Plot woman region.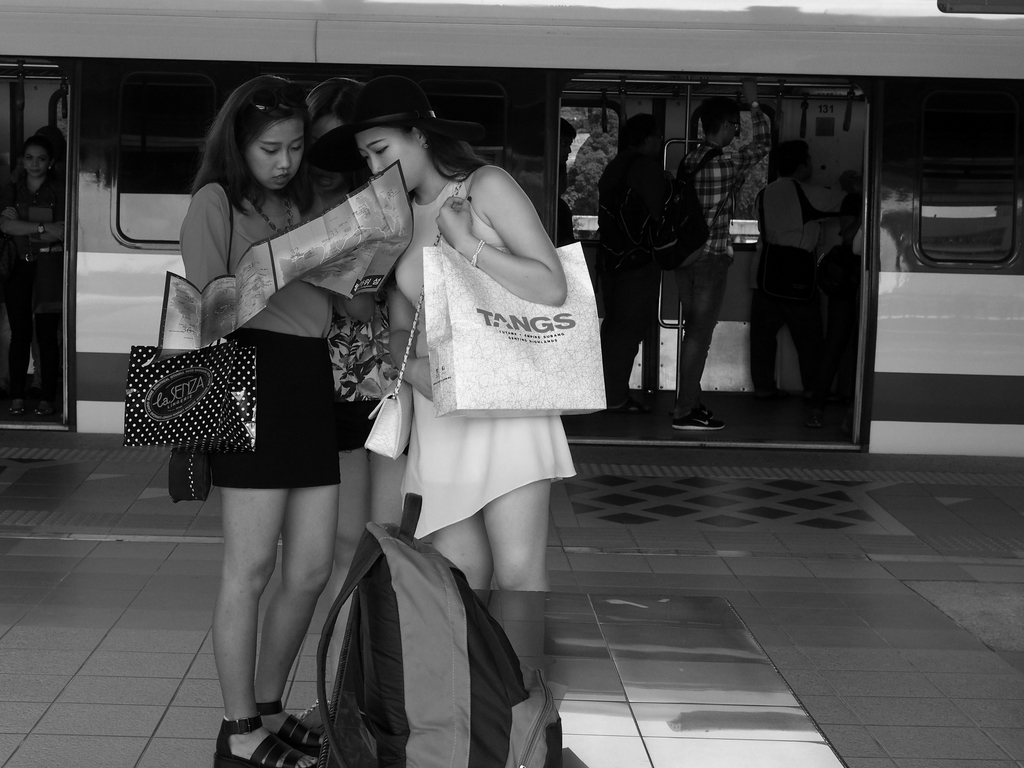
Plotted at region(174, 76, 348, 767).
